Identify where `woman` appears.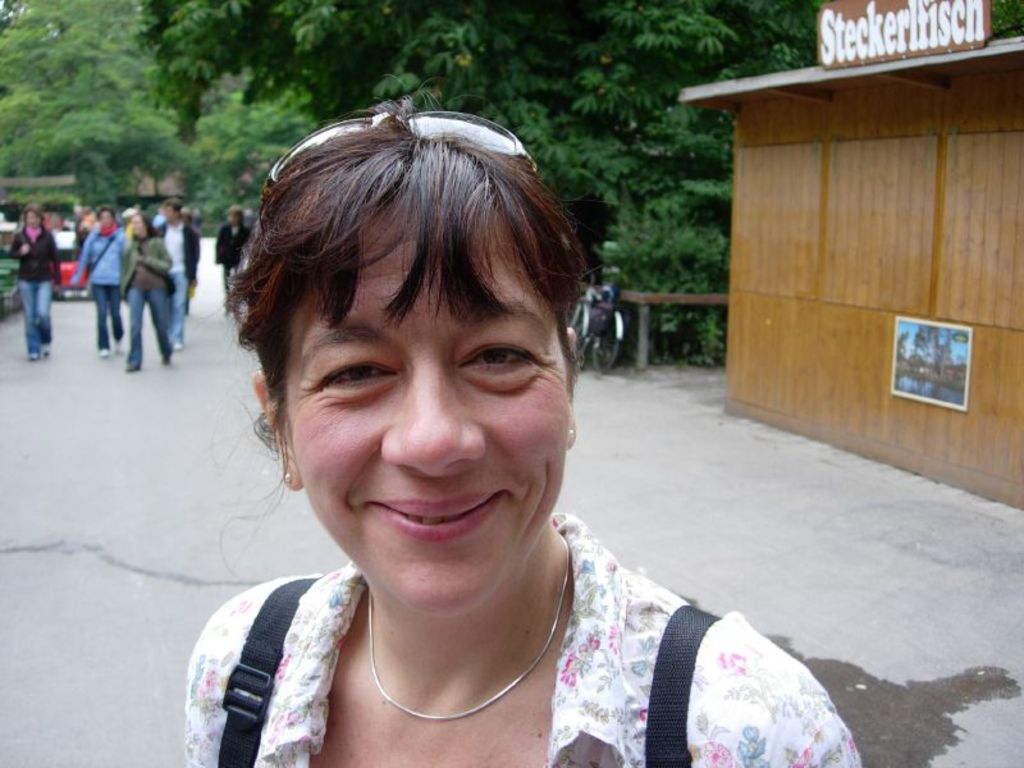
Appears at pyautogui.locateOnScreen(113, 206, 179, 380).
